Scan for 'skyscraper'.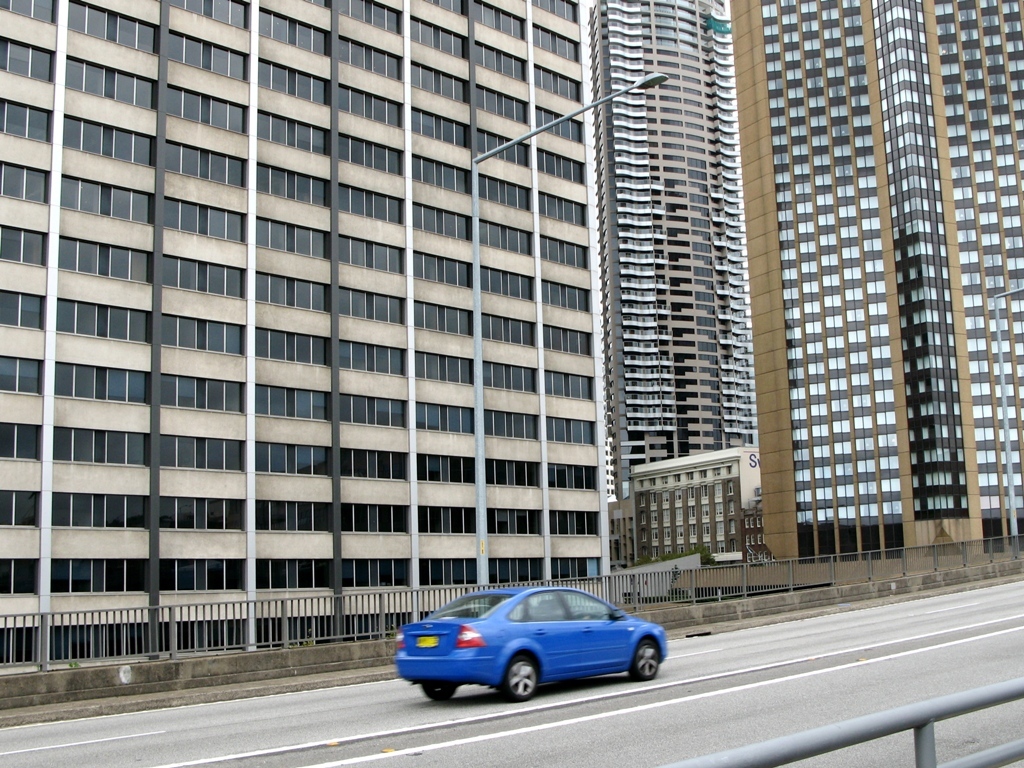
Scan result: select_region(765, 1, 1023, 555).
